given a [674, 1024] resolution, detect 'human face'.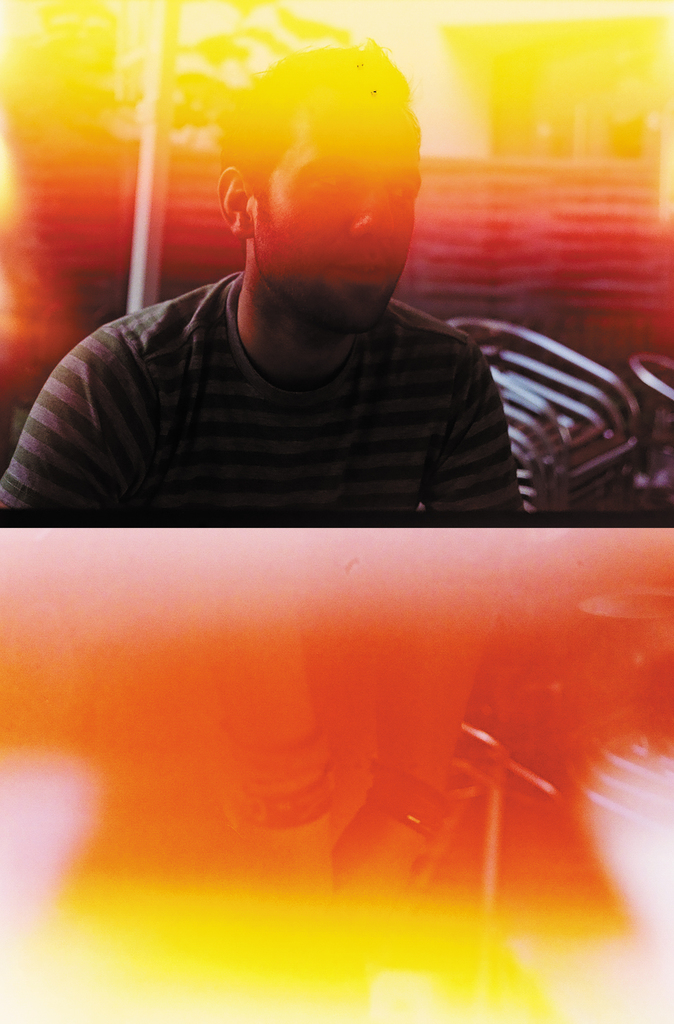
BBox(258, 131, 425, 326).
